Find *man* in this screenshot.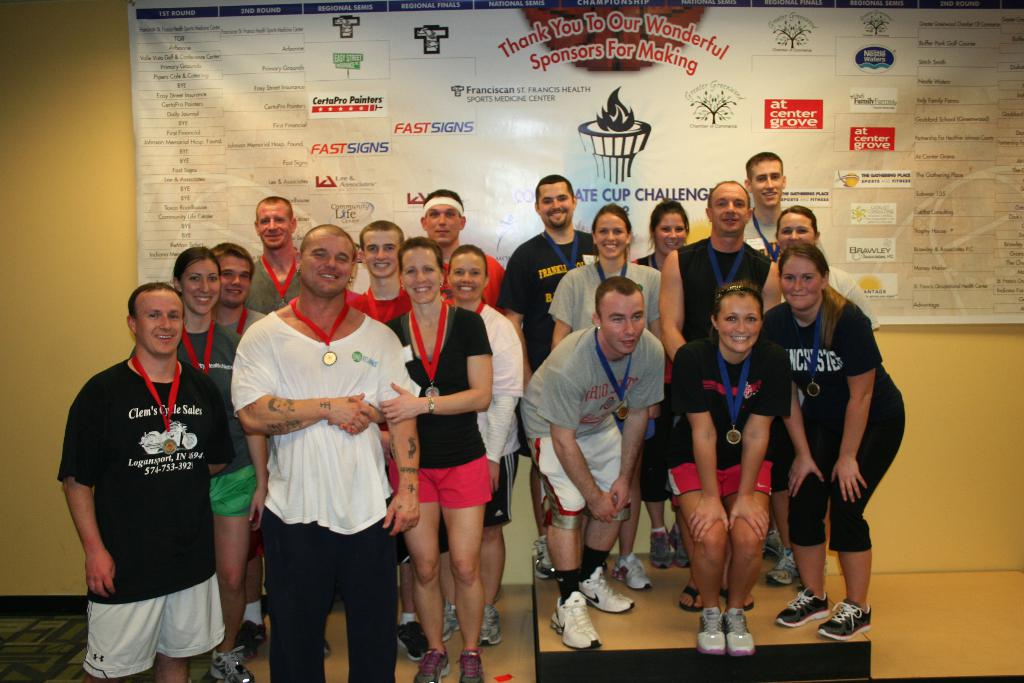
The bounding box for *man* is box(661, 183, 785, 365).
